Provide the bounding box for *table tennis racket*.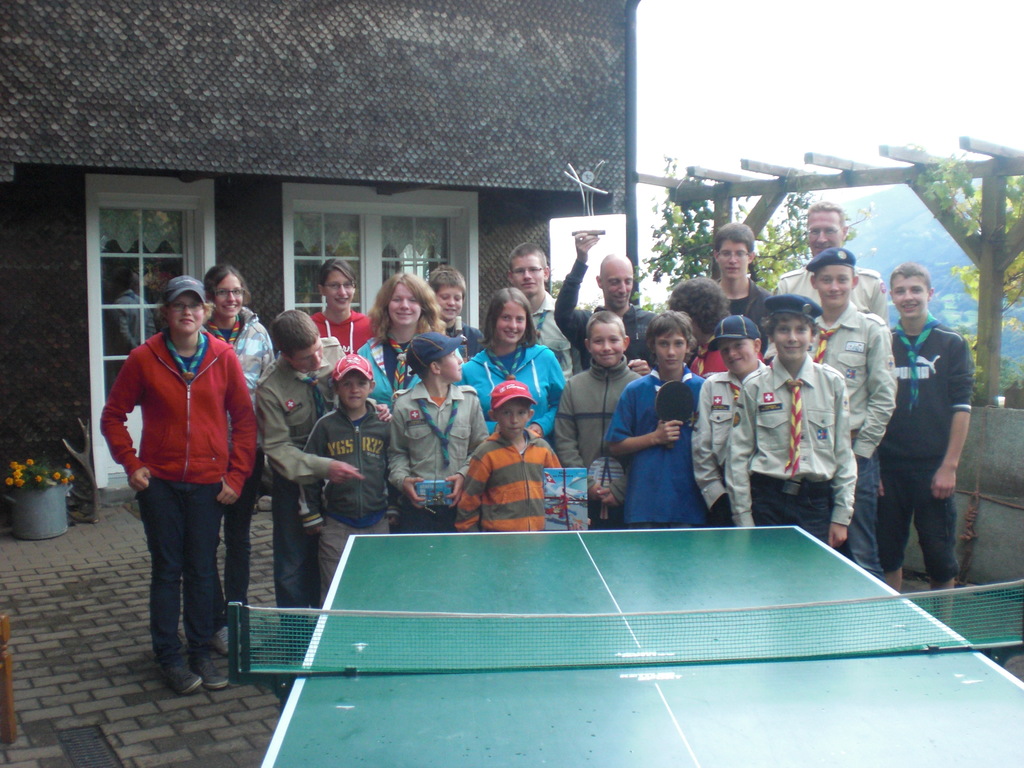
locate(657, 378, 695, 448).
